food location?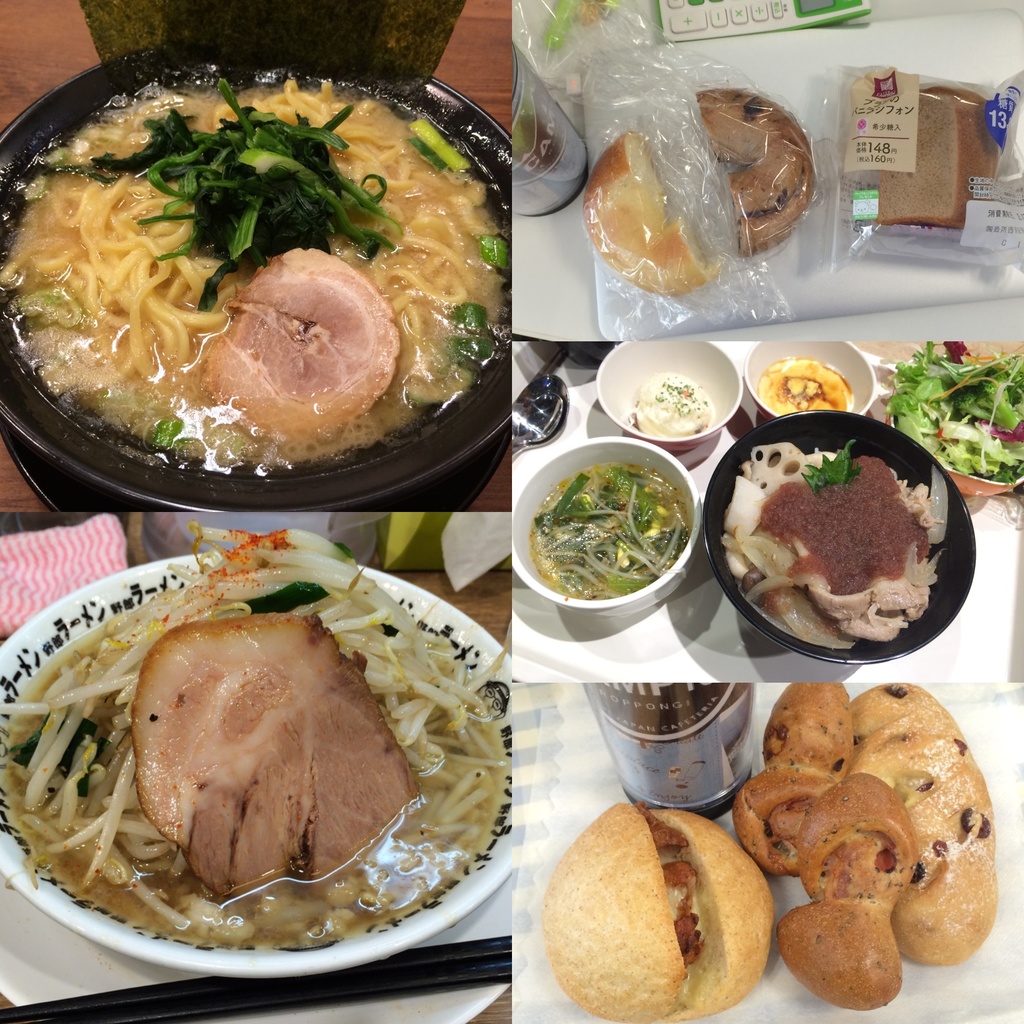
region(714, 436, 950, 651)
